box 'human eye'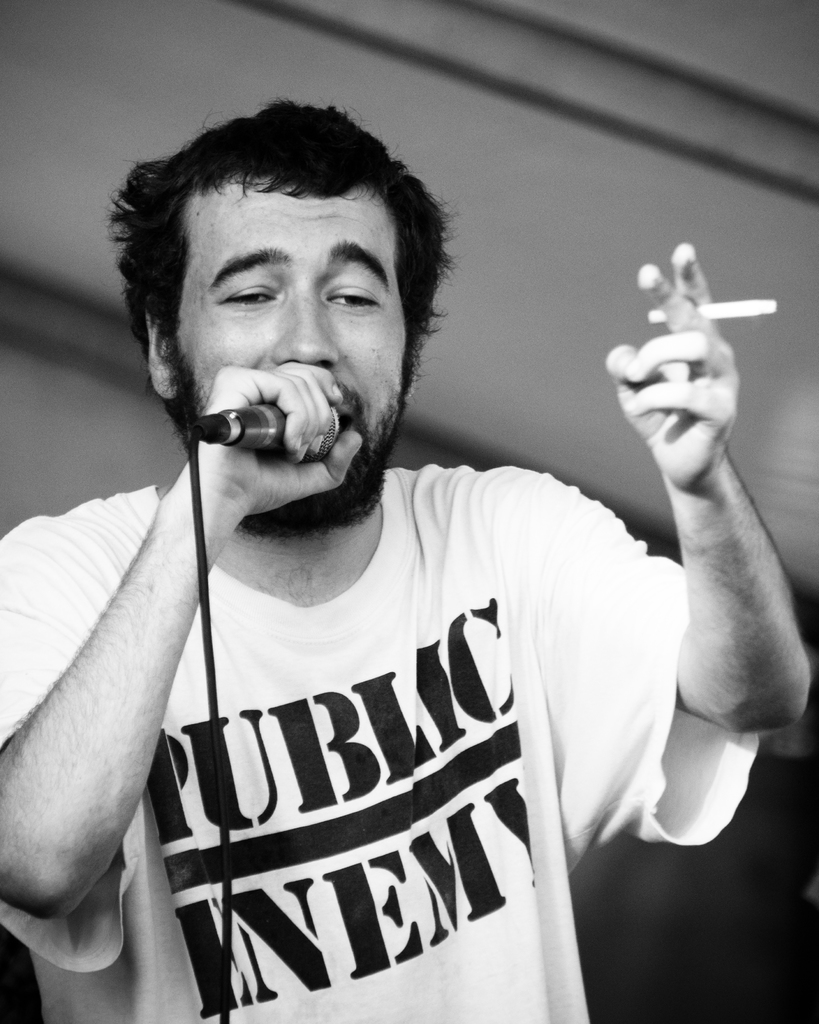
select_region(330, 276, 387, 309)
